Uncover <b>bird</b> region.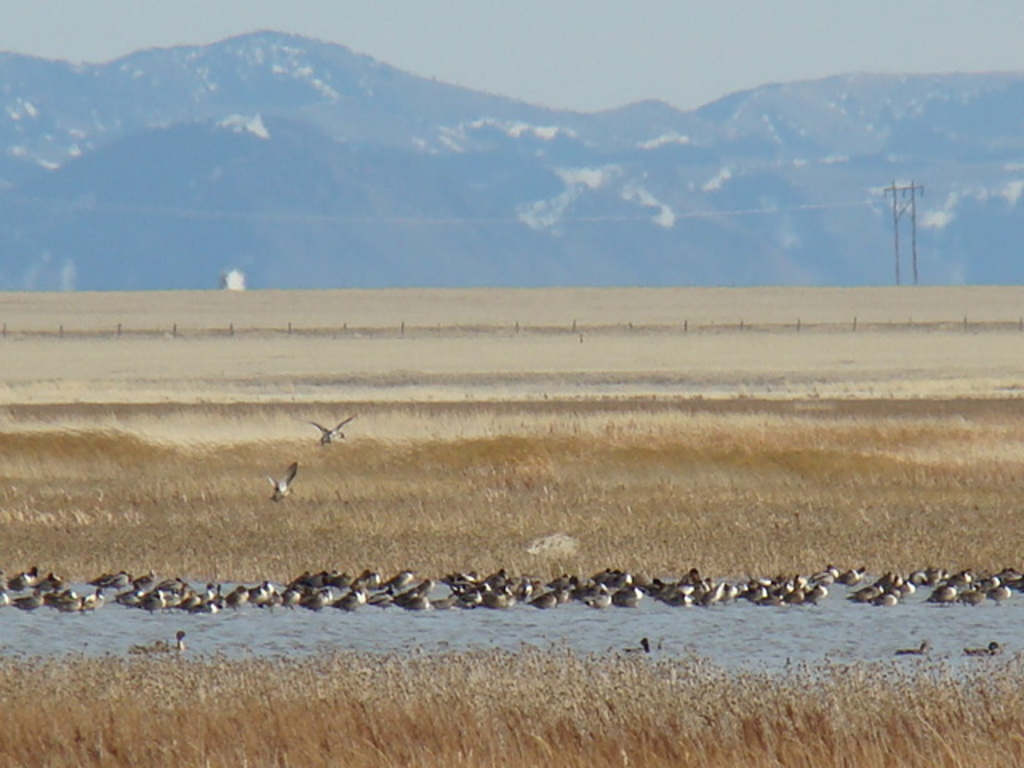
Uncovered: (x1=62, y1=587, x2=88, y2=619).
